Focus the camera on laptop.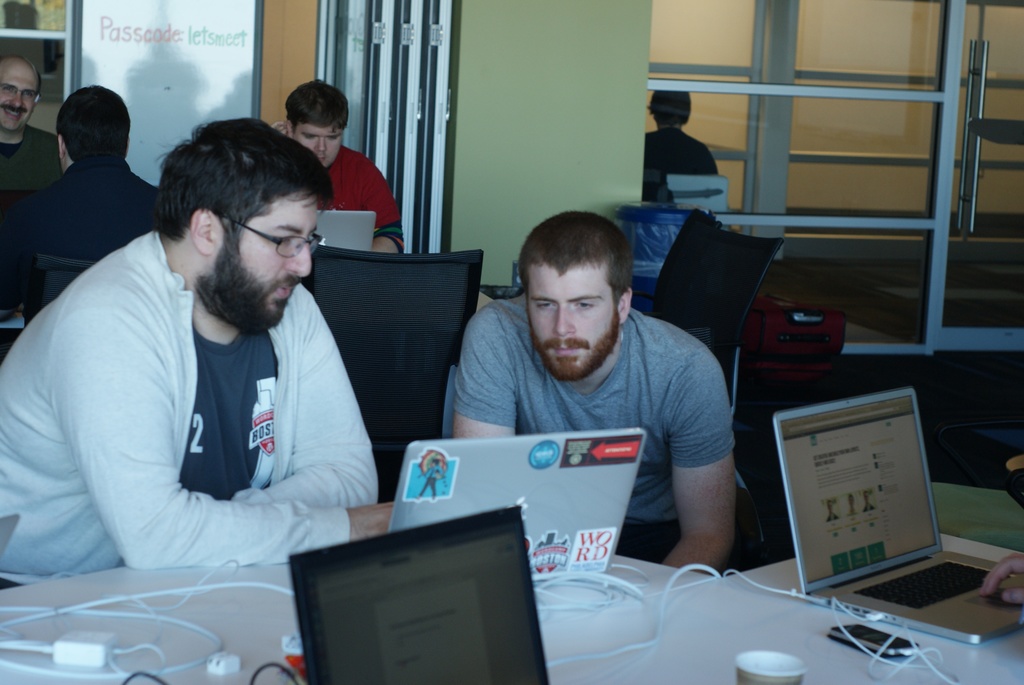
Focus region: x1=388, y1=428, x2=646, y2=574.
